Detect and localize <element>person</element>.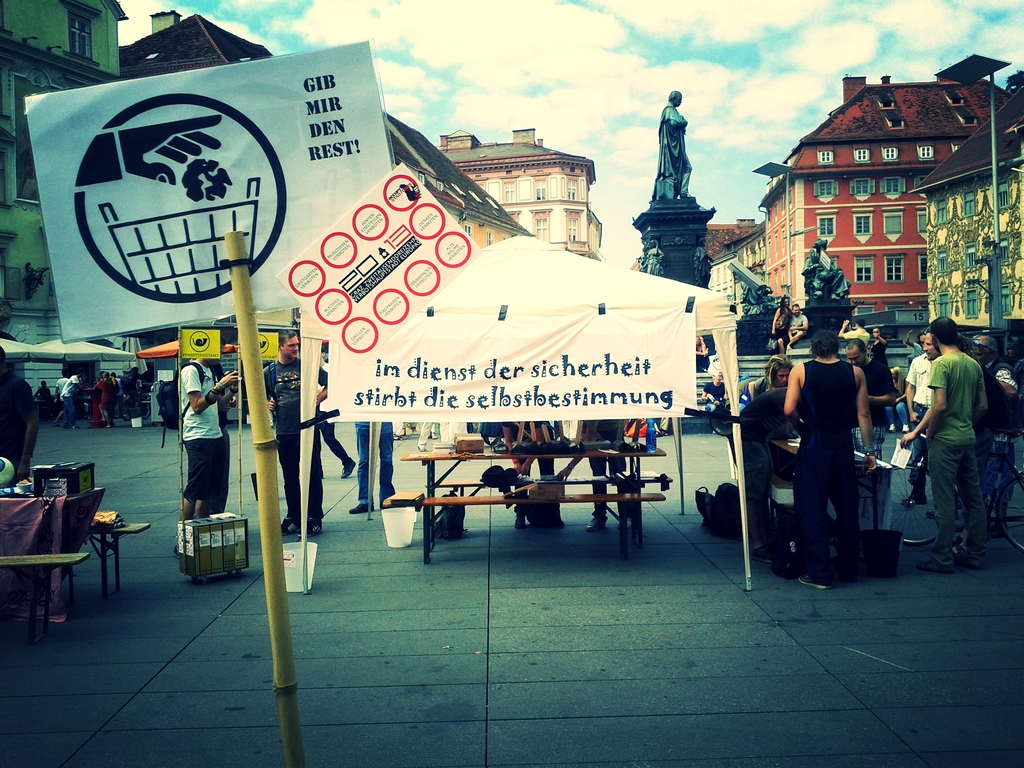
Localized at bbox(697, 339, 713, 371).
